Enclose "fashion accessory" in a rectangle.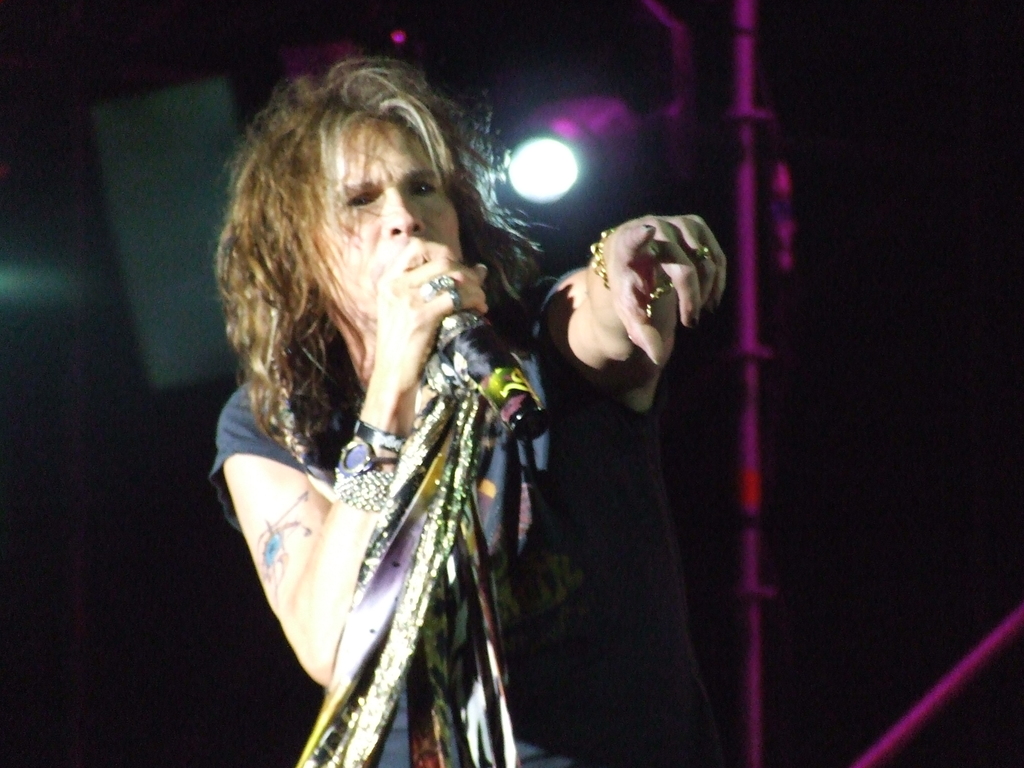
region(422, 282, 437, 297).
